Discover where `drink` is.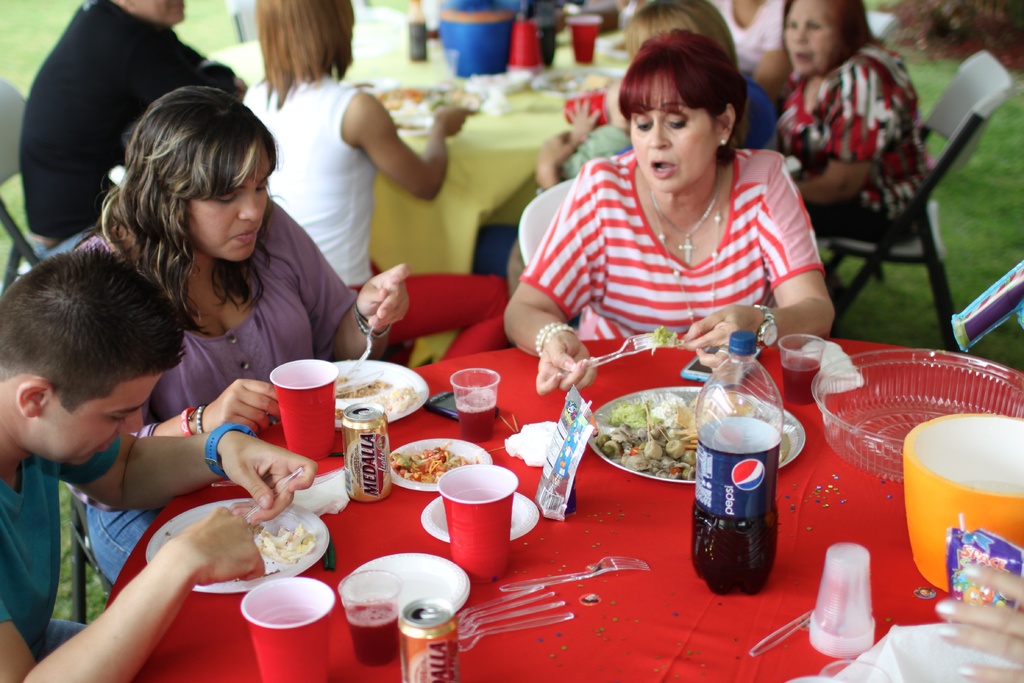
Discovered at bbox=(255, 605, 319, 628).
